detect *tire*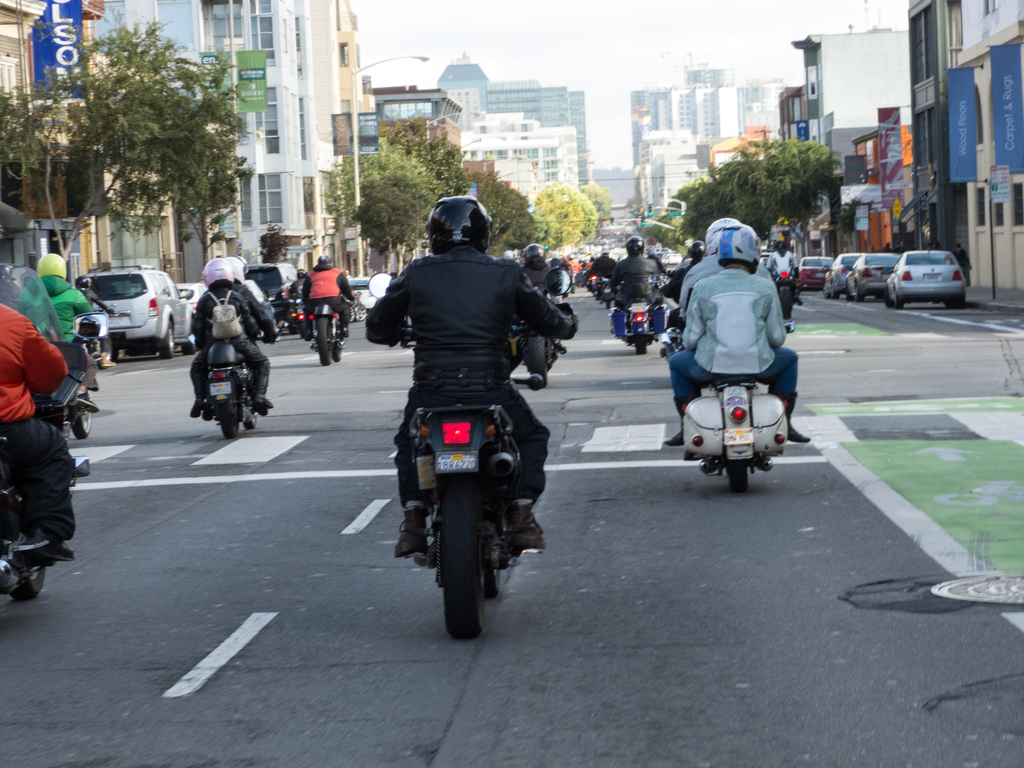
<box>948,296,964,309</box>
